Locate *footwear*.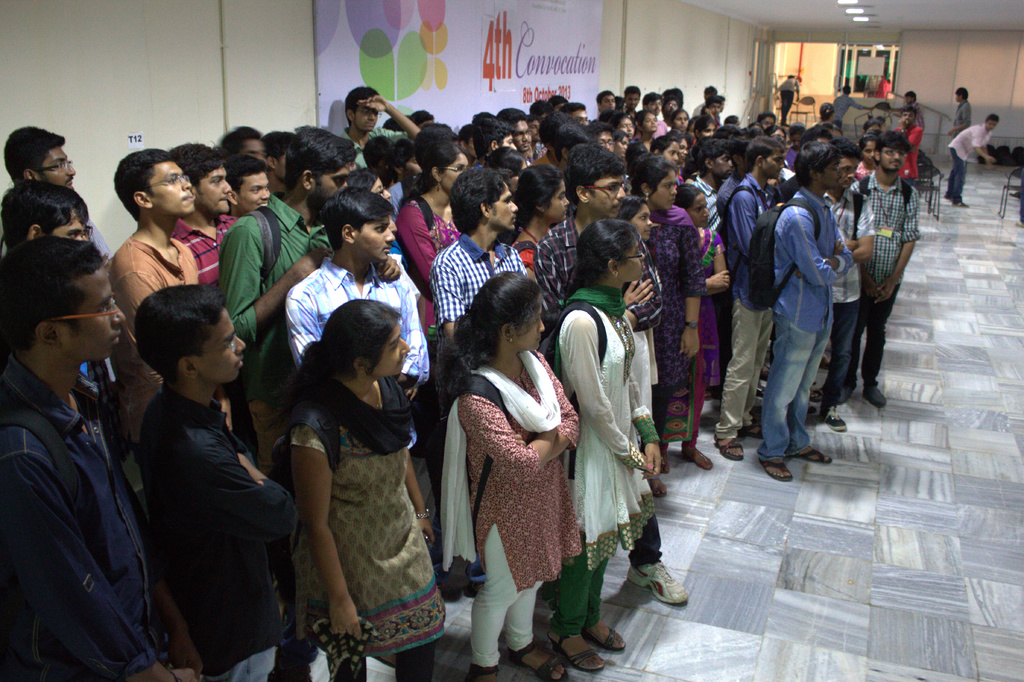
Bounding box: left=758, top=459, right=794, bottom=482.
